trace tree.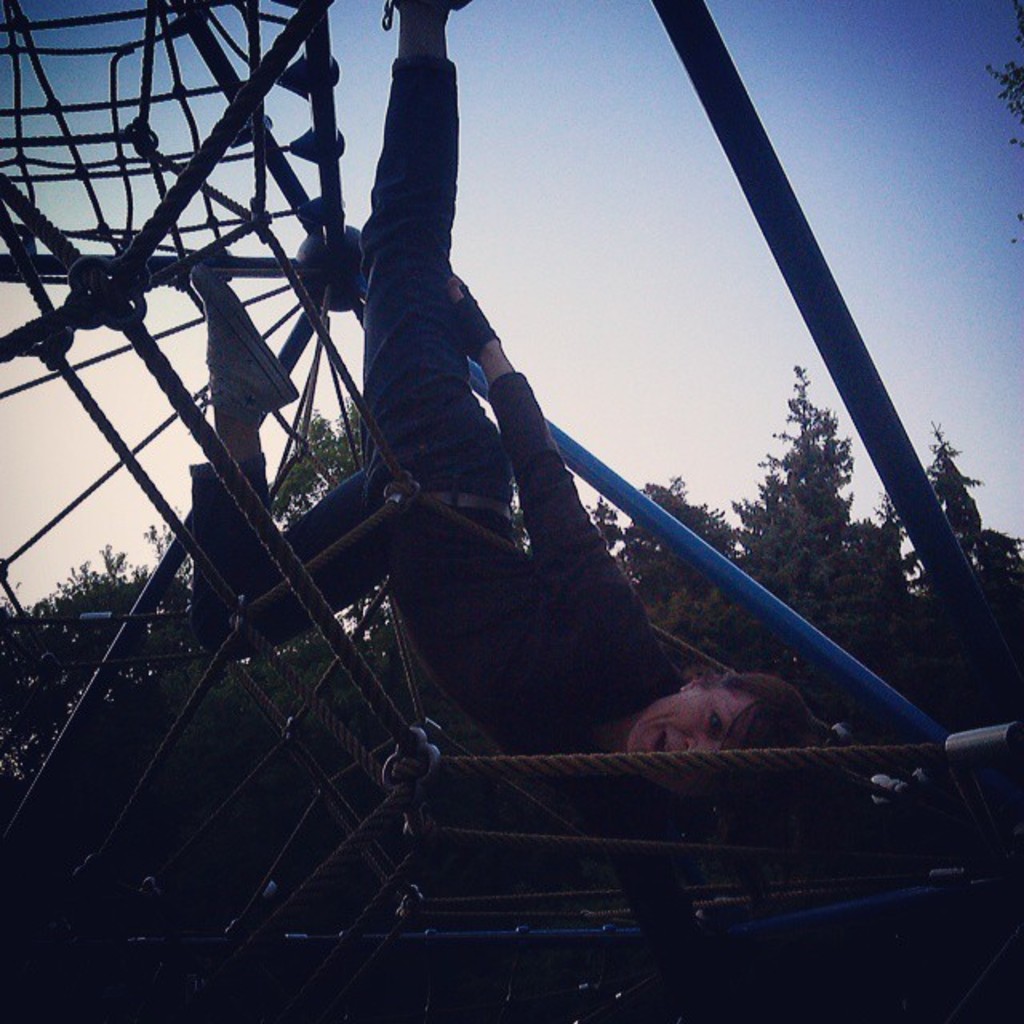
Traced to bbox=[730, 362, 861, 618].
